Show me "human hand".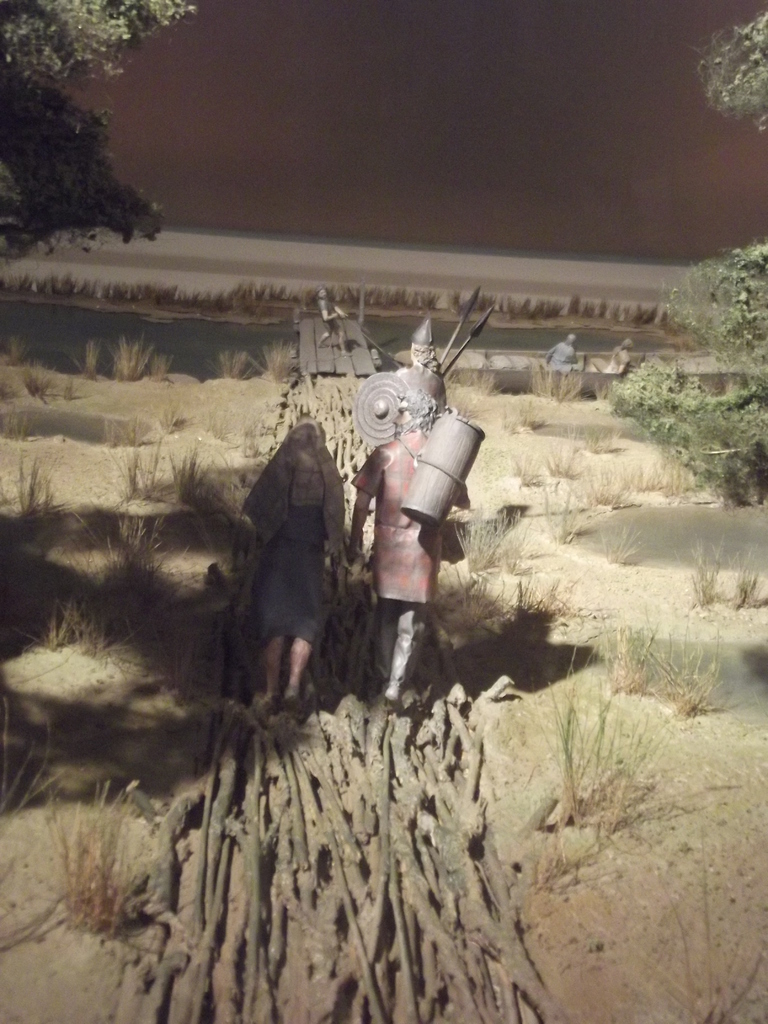
"human hand" is here: 332, 593, 346, 617.
